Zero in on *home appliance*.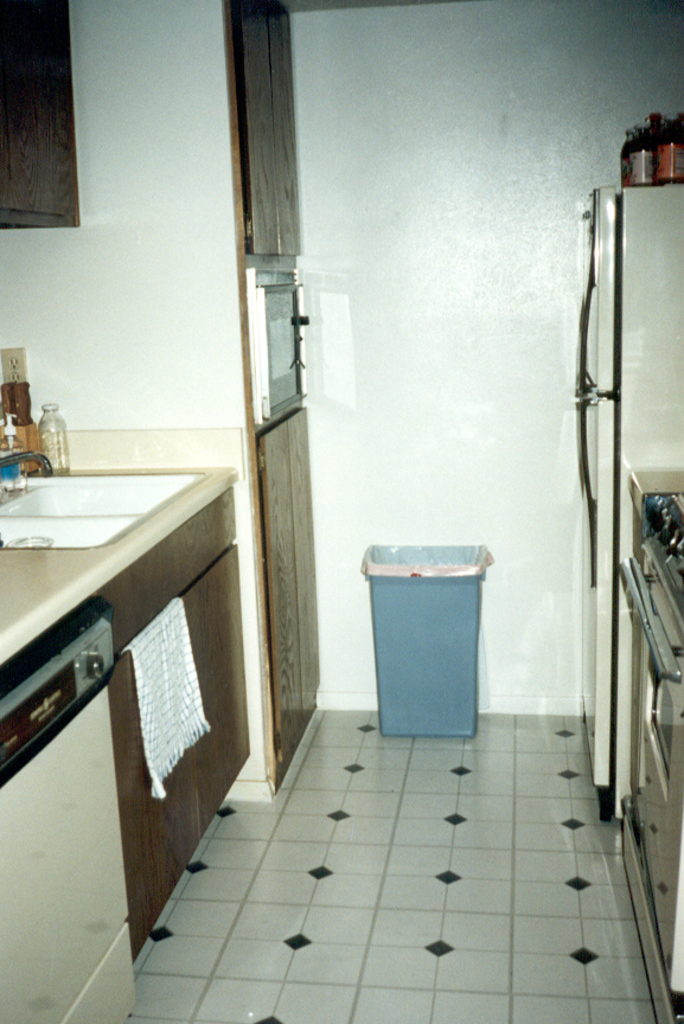
Zeroed in: [352, 533, 488, 742].
